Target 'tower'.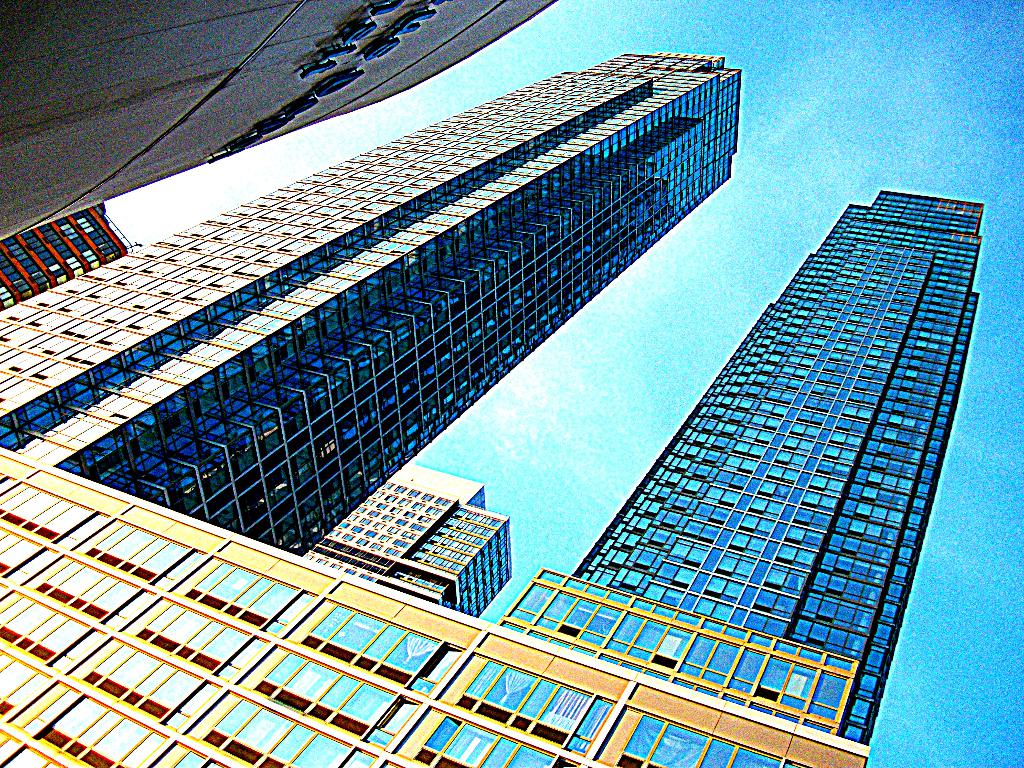
Target region: left=0, top=52, right=742, bottom=557.
